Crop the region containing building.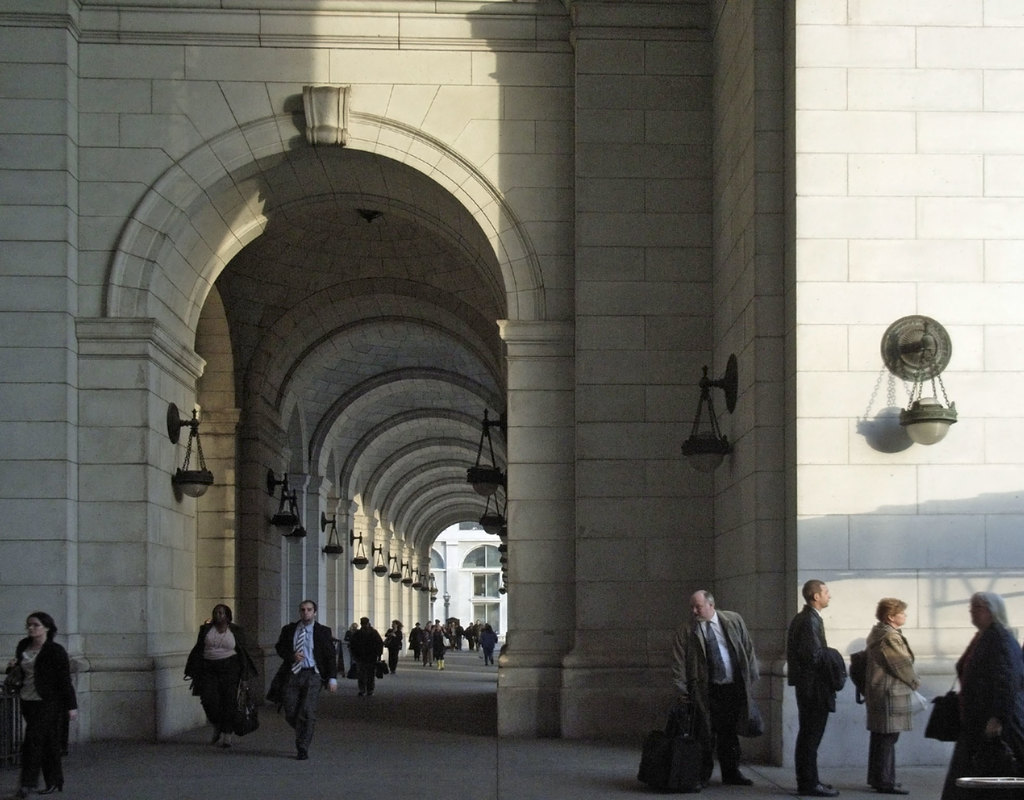
Crop region: bbox=(0, 0, 1023, 799).
